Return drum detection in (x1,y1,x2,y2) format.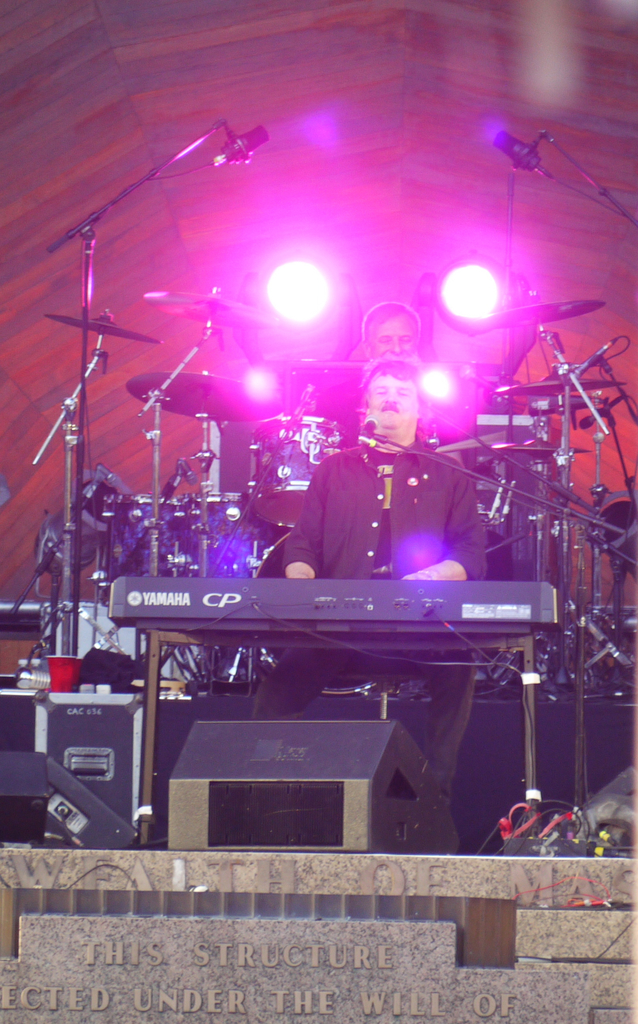
(189,494,280,580).
